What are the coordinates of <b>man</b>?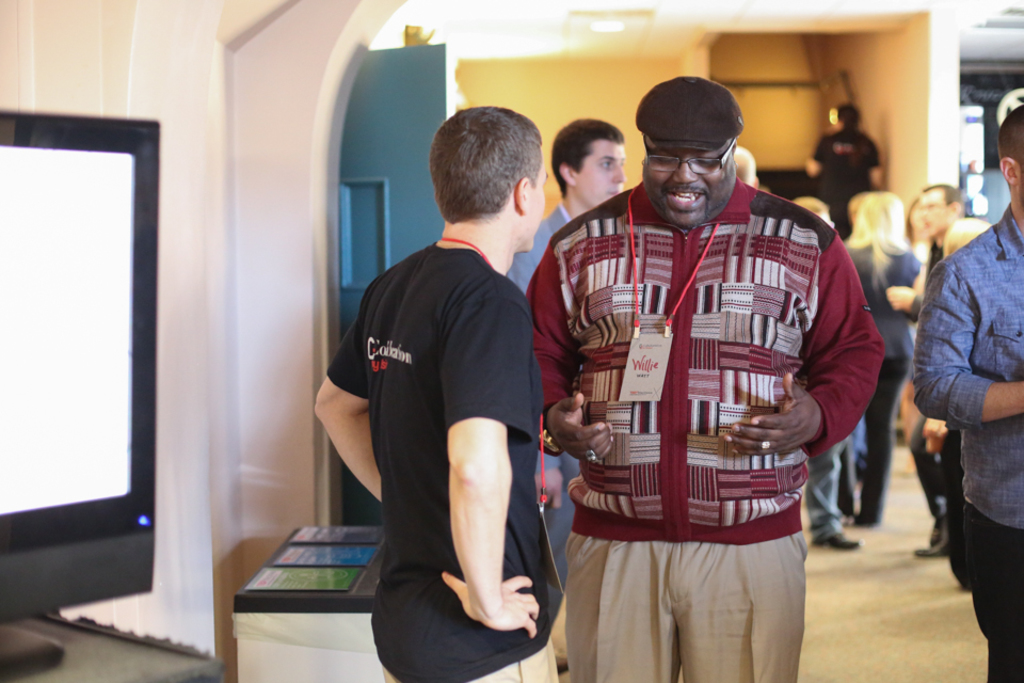
crop(509, 117, 629, 669).
